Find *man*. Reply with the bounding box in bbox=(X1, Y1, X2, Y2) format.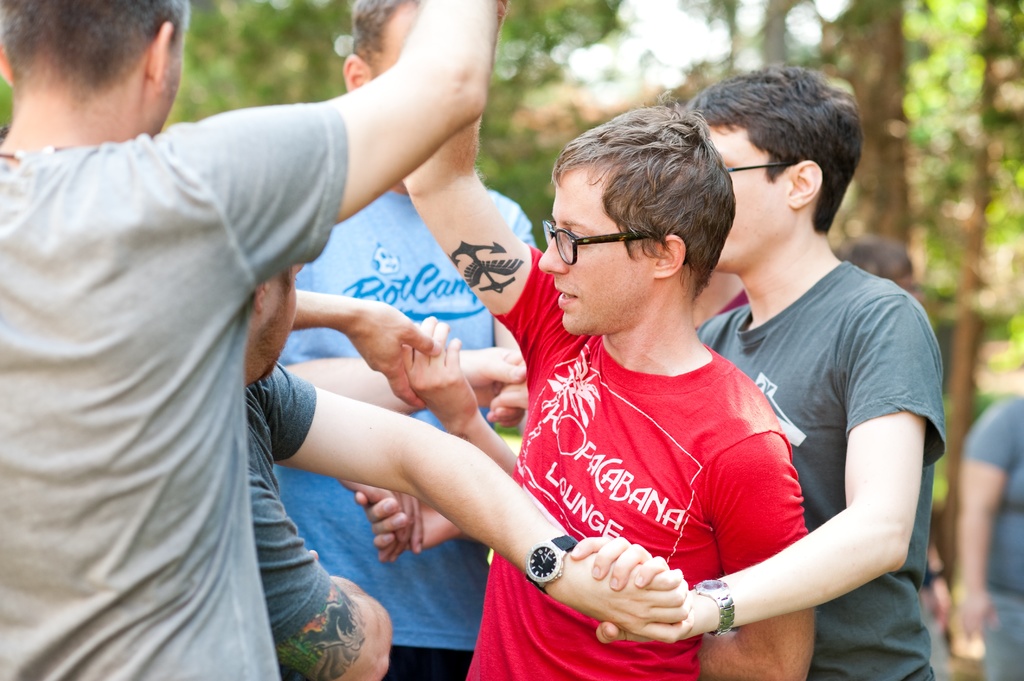
bbox=(241, 261, 696, 680).
